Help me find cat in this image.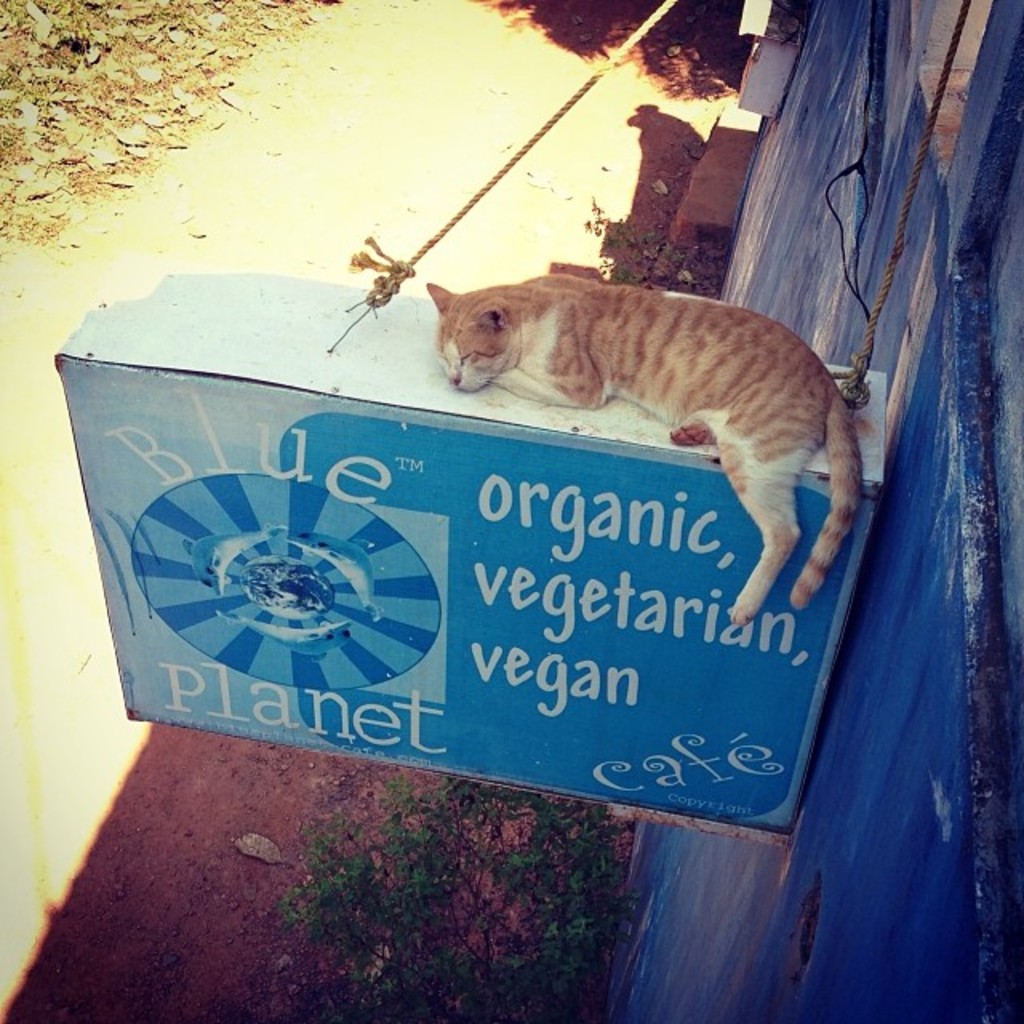
Found it: box(414, 278, 864, 632).
